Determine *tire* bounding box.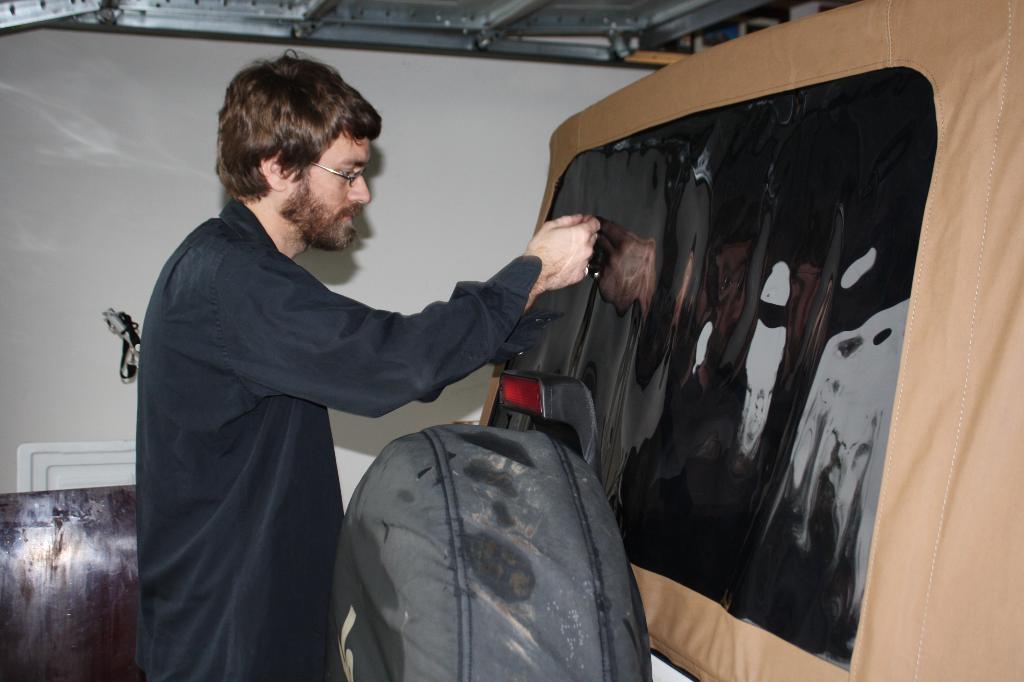
Determined: [left=314, top=414, right=653, bottom=681].
